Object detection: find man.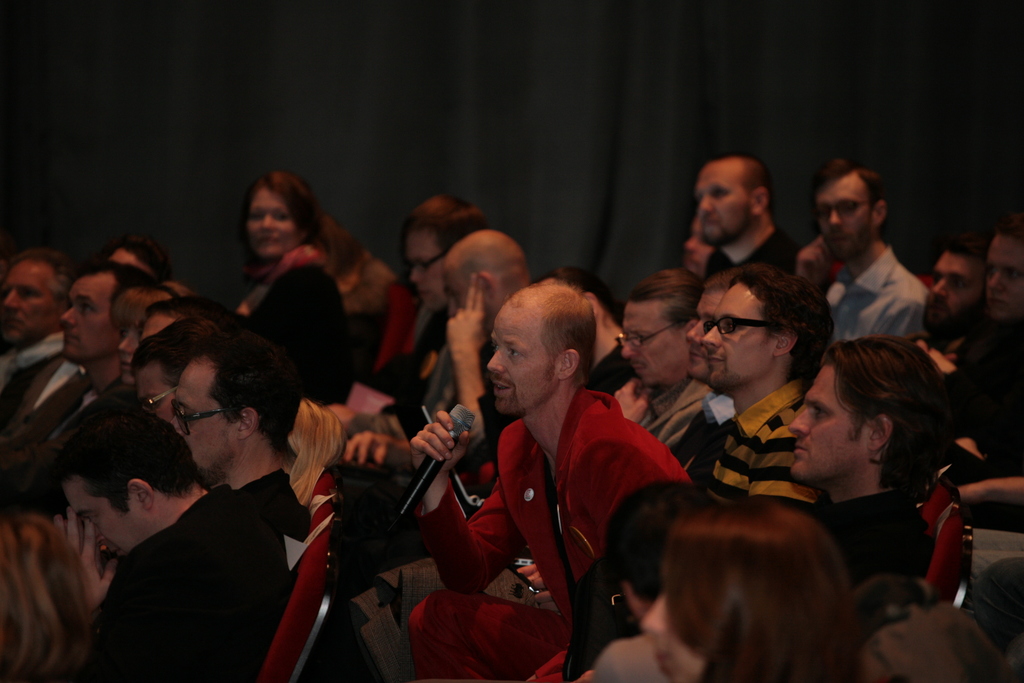
box(786, 343, 945, 582).
